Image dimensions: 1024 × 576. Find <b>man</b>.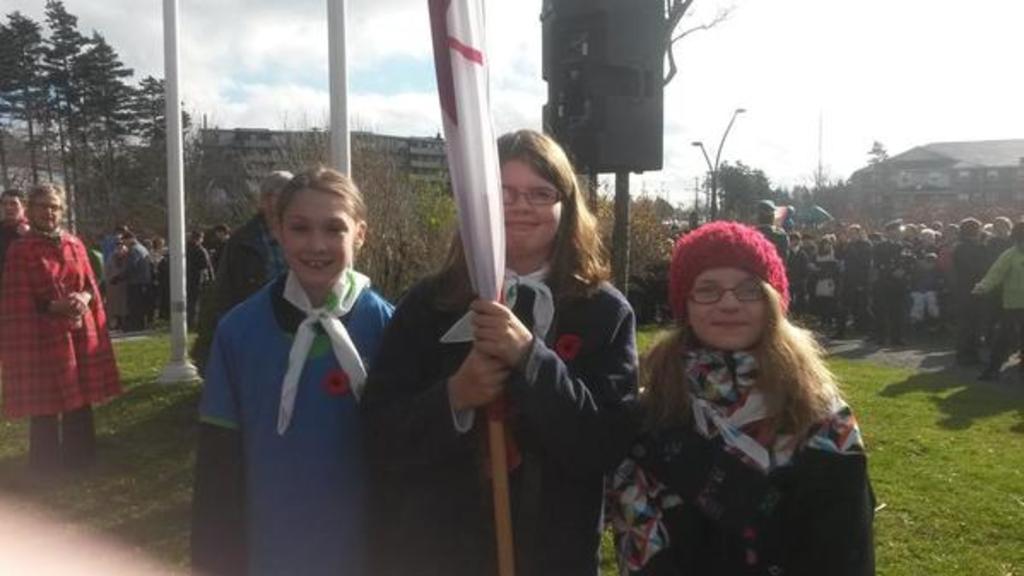
locate(964, 222, 1022, 374).
